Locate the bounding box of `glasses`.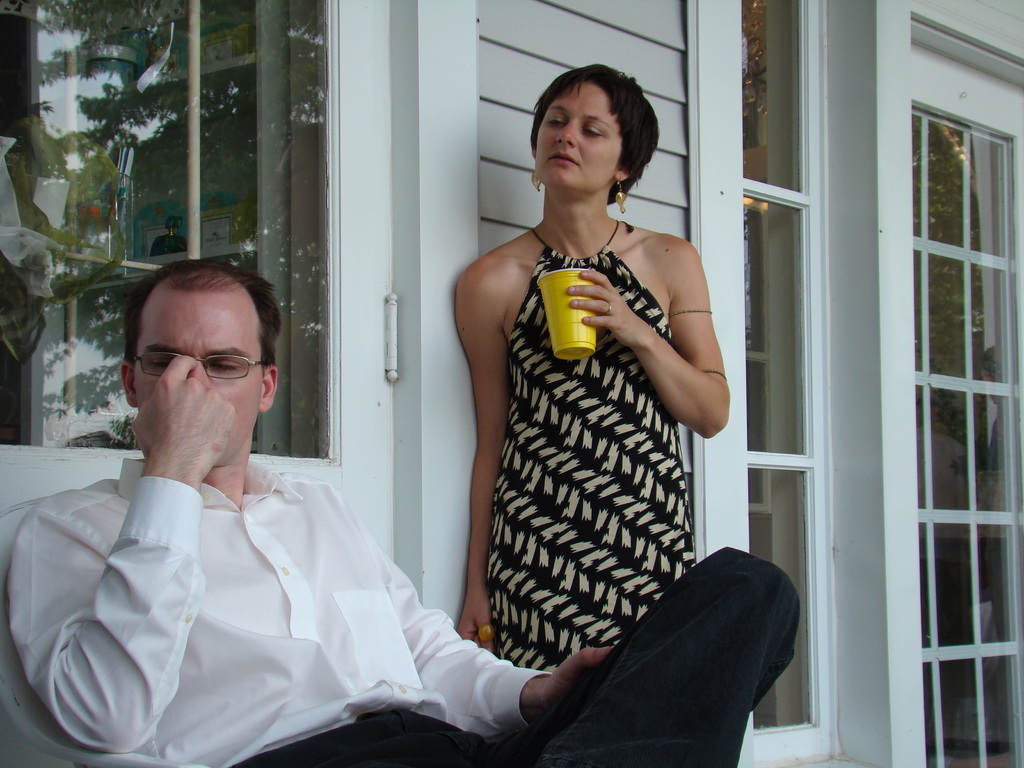
Bounding box: l=119, t=347, r=266, b=404.
